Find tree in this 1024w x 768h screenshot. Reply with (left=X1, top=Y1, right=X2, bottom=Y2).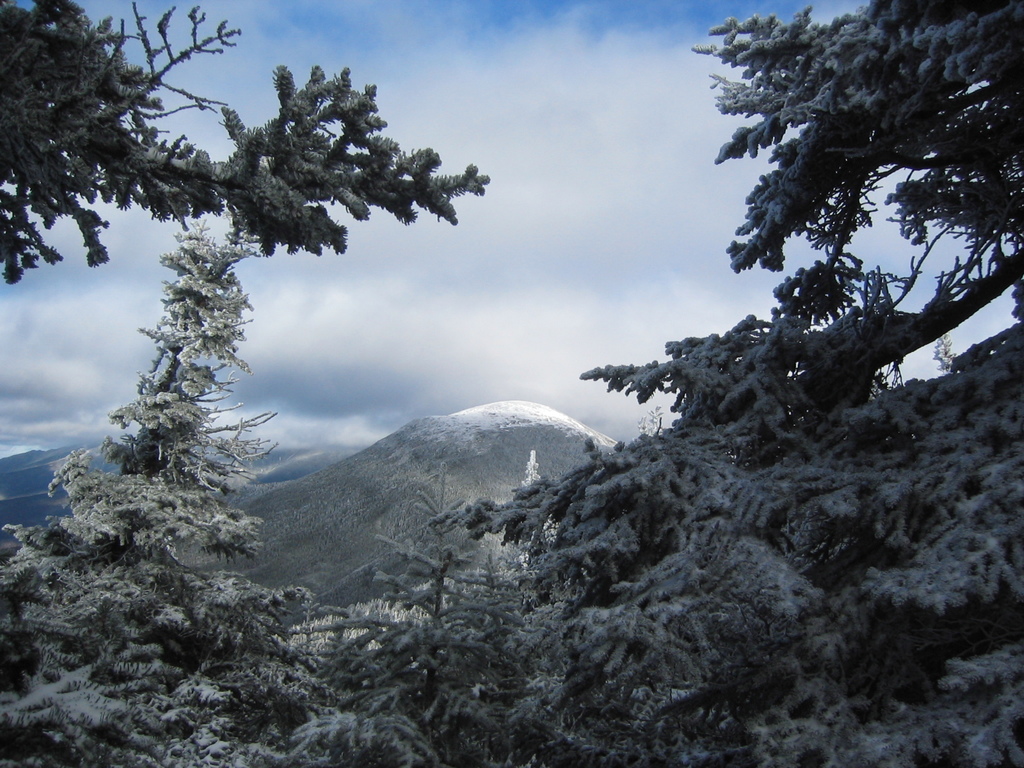
(left=27, top=211, right=306, bottom=630).
